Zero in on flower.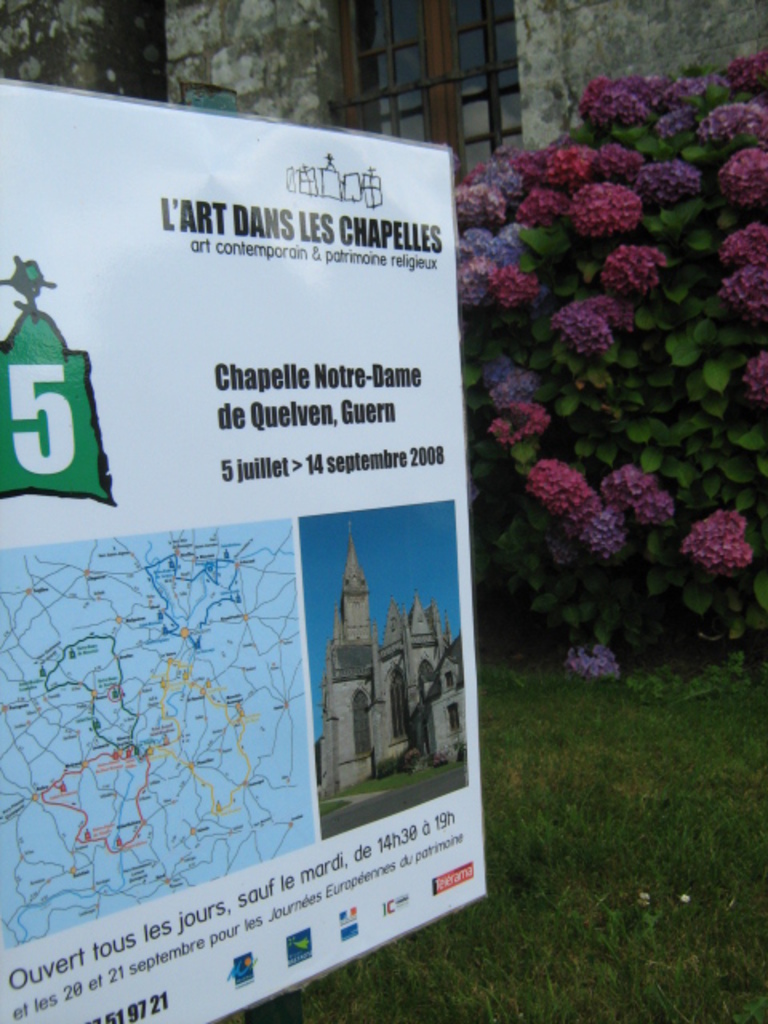
Zeroed in: locate(590, 69, 645, 125).
